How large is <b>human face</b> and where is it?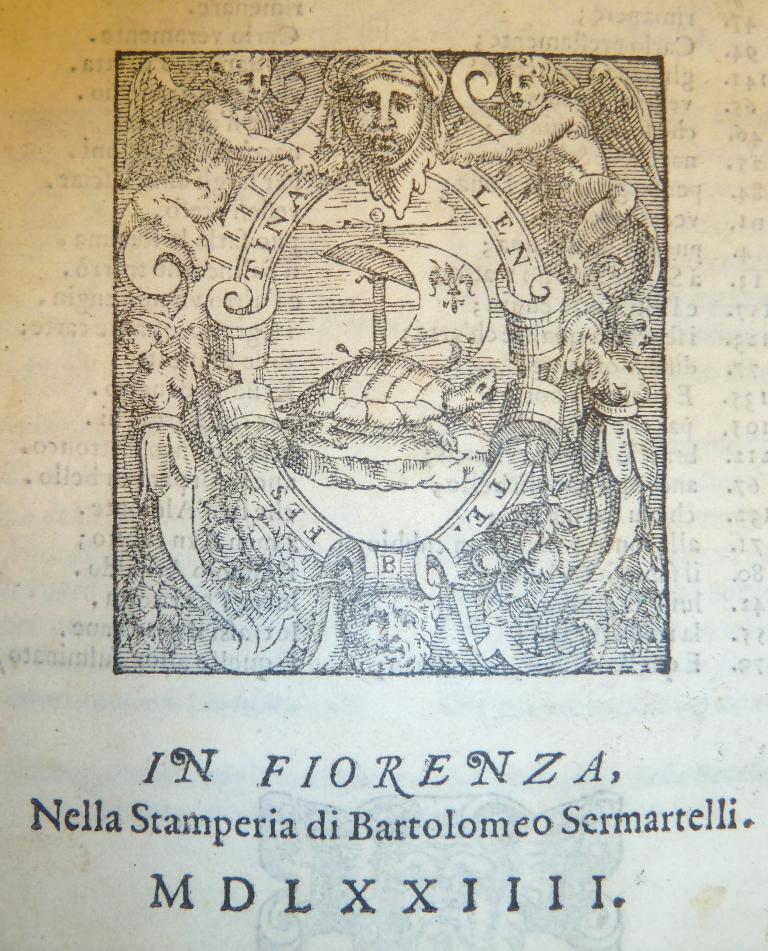
Bounding box: [499, 52, 543, 112].
